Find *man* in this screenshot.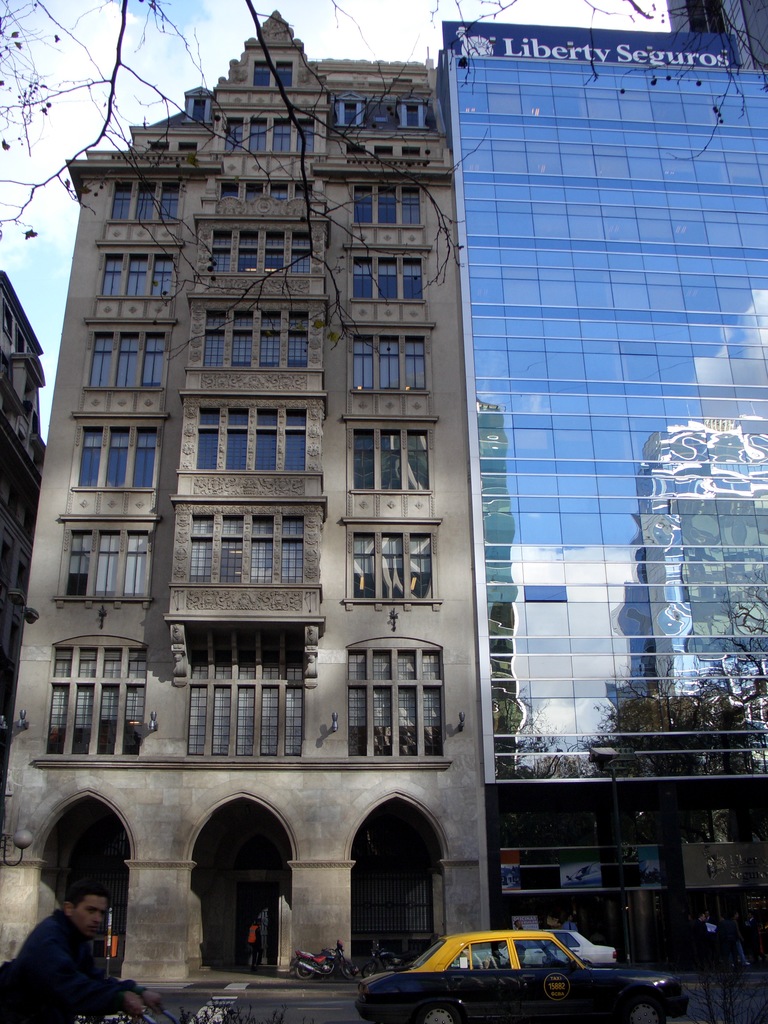
The bounding box for *man* is [682, 901, 749, 1023].
